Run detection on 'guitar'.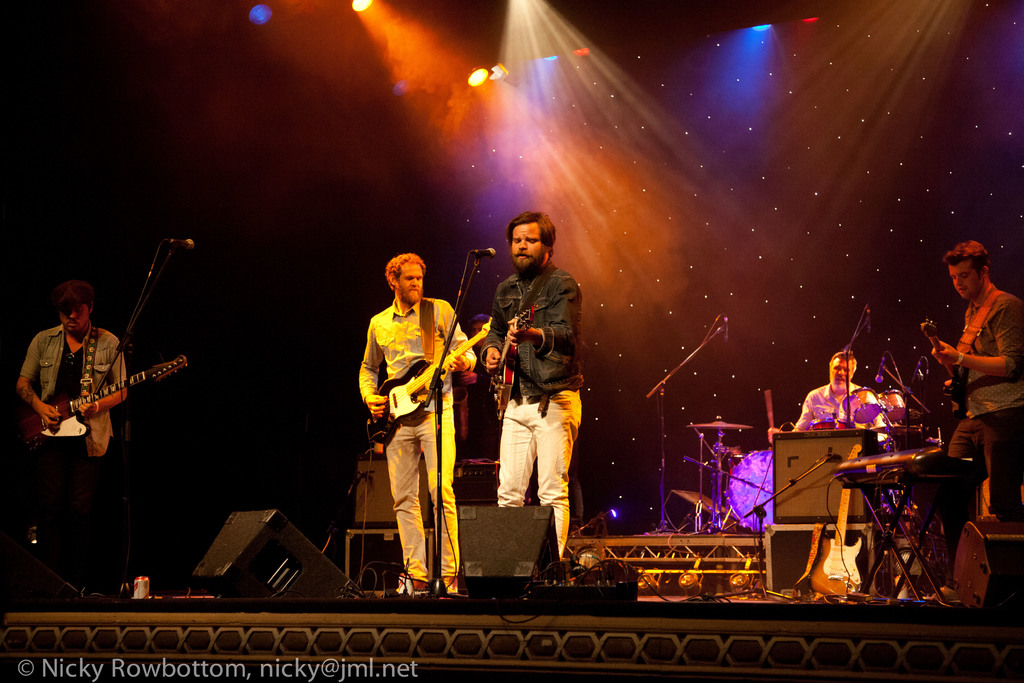
Result: box=[925, 315, 980, 409].
